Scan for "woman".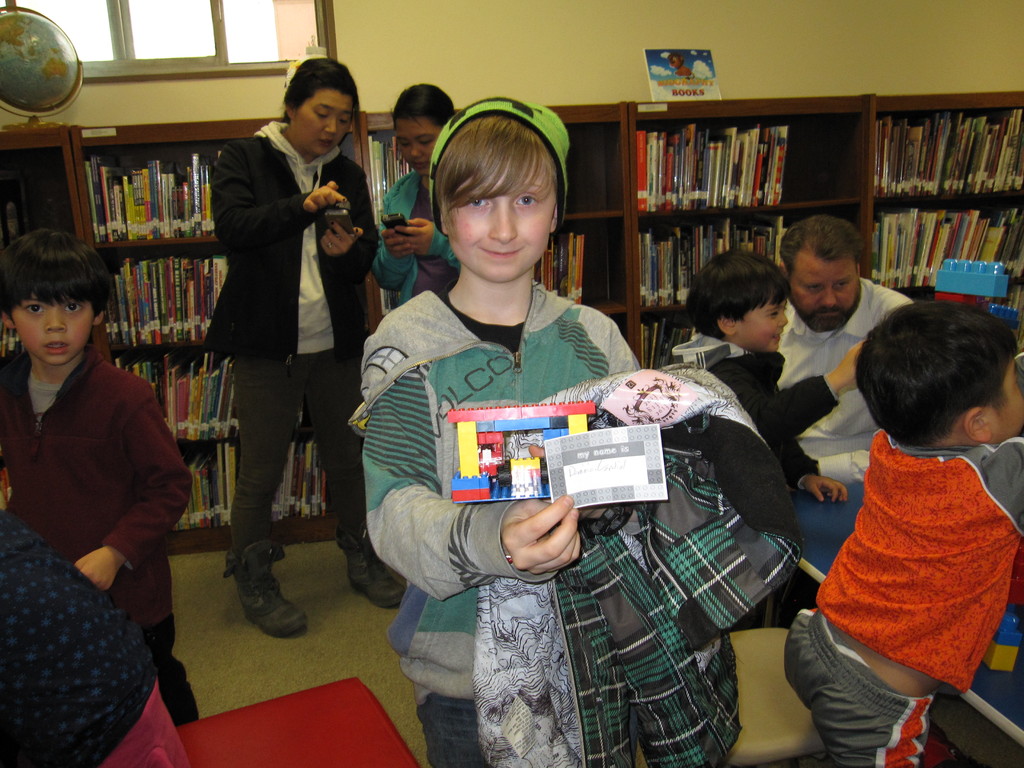
Scan result: 364 84 468 311.
